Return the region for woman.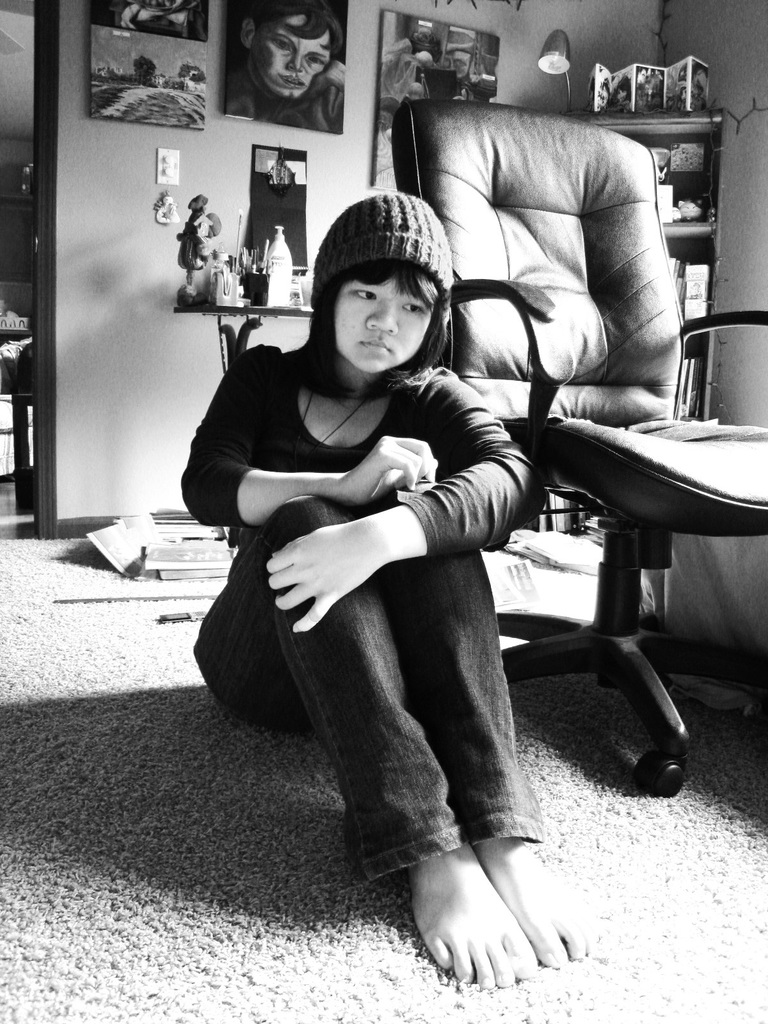
226 1 345 135.
